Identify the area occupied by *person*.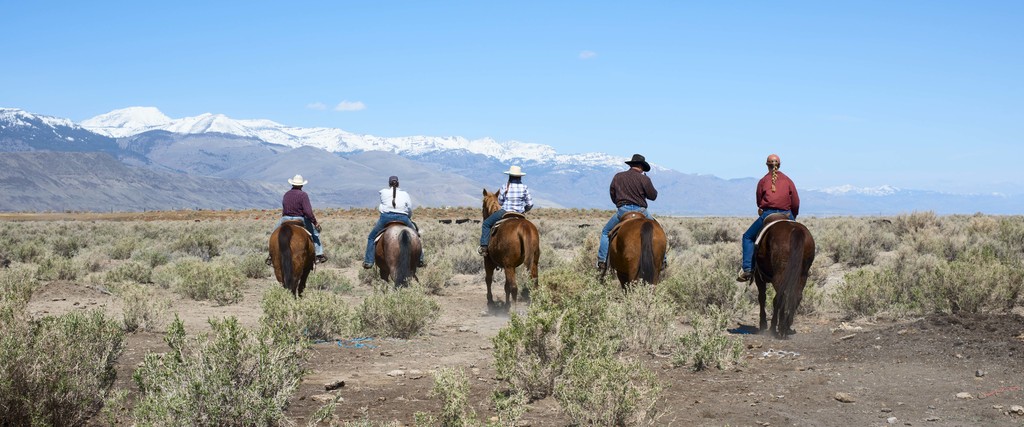
Area: left=594, top=150, right=659, bottom=265.
